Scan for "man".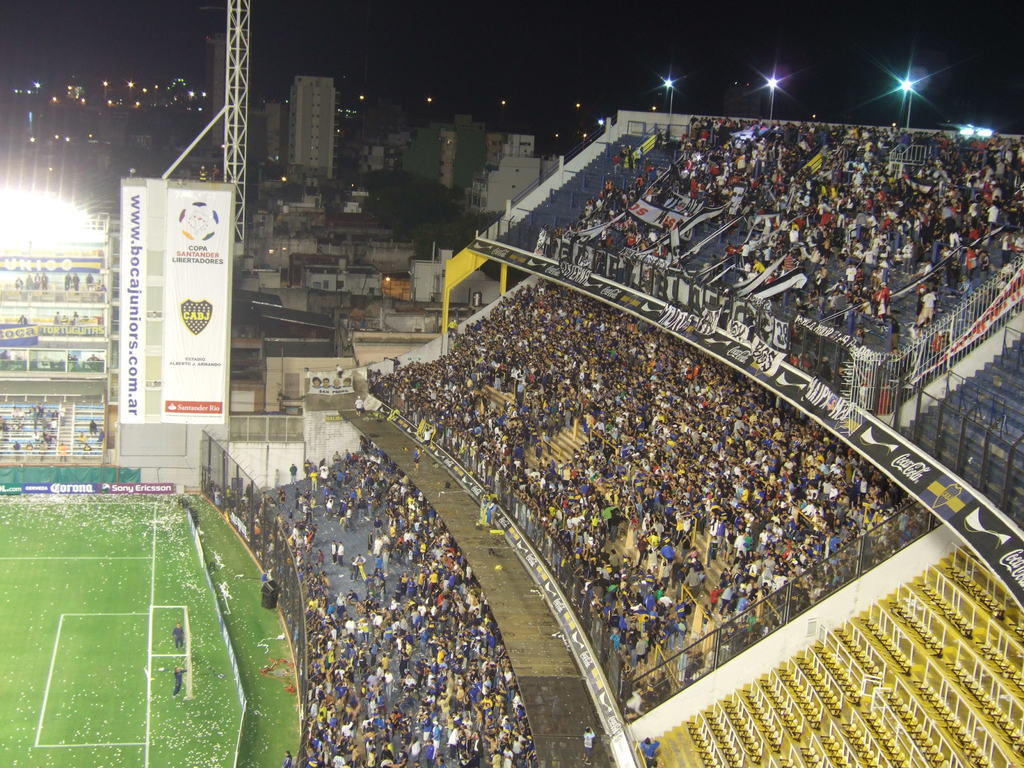
Scan result: crop(84, 271, 95, 290).
